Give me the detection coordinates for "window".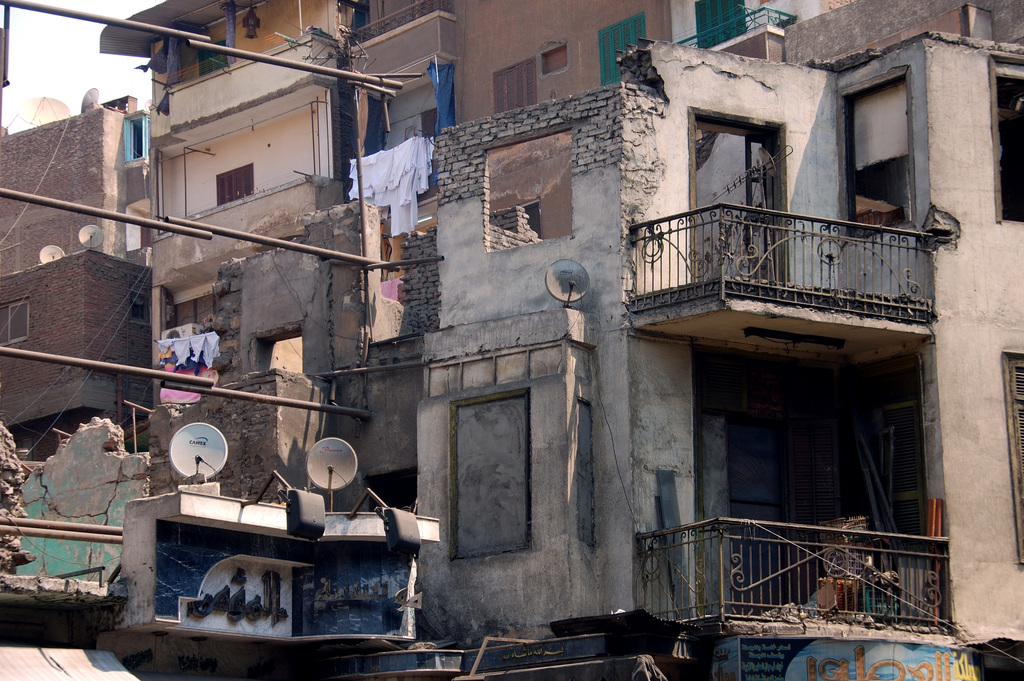
Rect(493, 57, 538, 113).
